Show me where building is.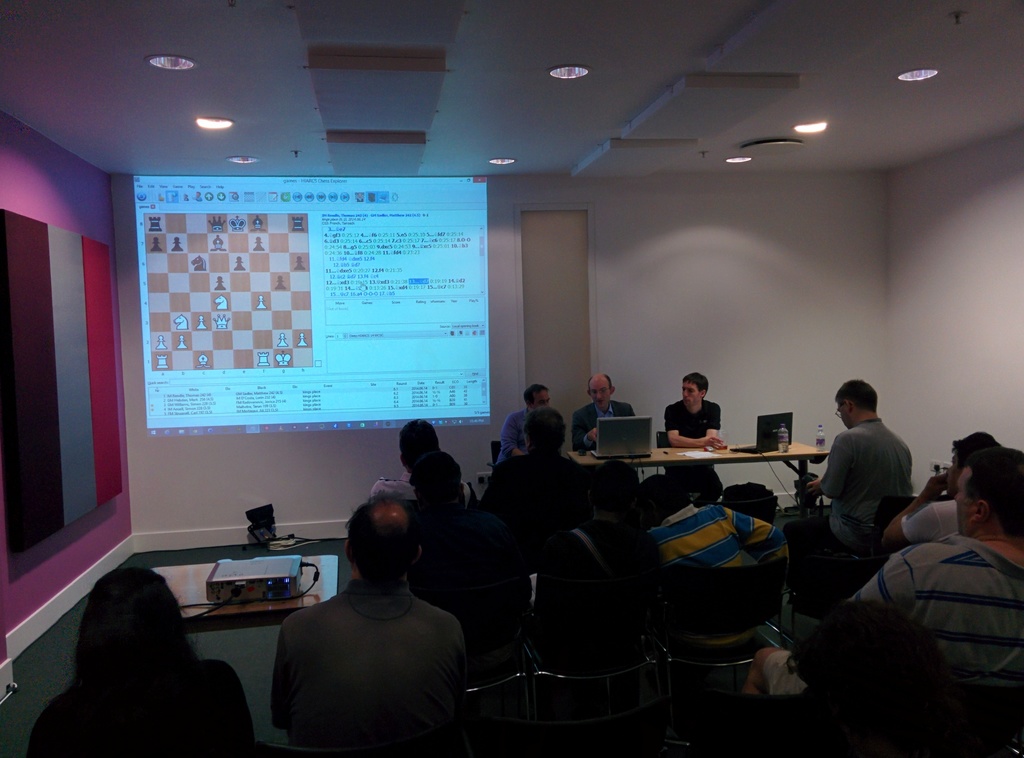
building is at bbox=(0, 0, 1023, 757).
